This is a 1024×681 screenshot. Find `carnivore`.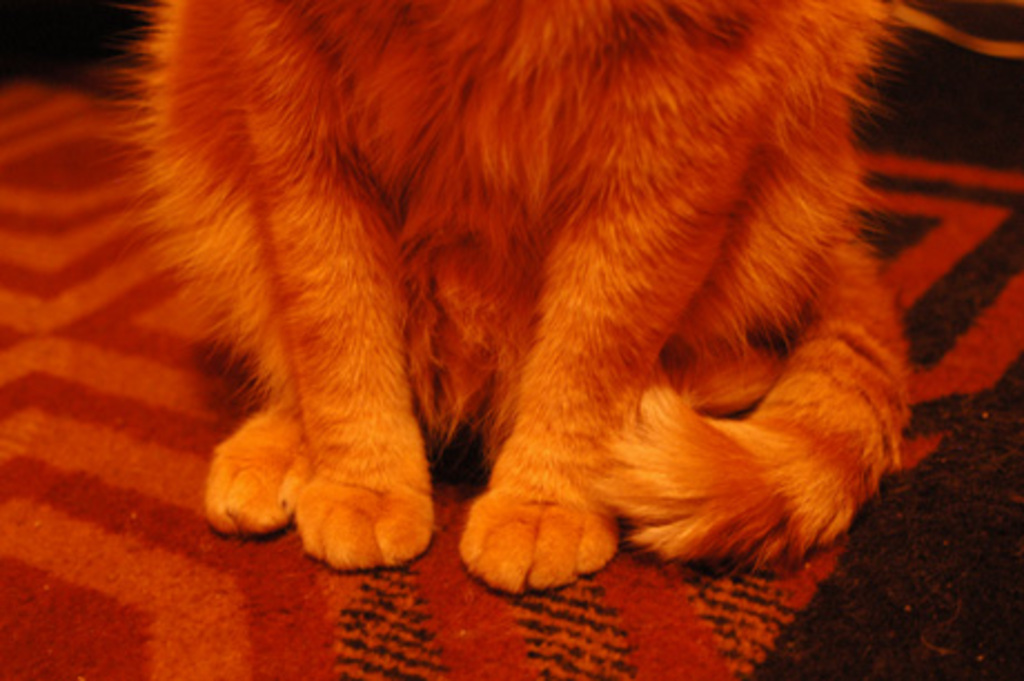
Bounding box: [left=87, top=0, right=922, bottom=599].
